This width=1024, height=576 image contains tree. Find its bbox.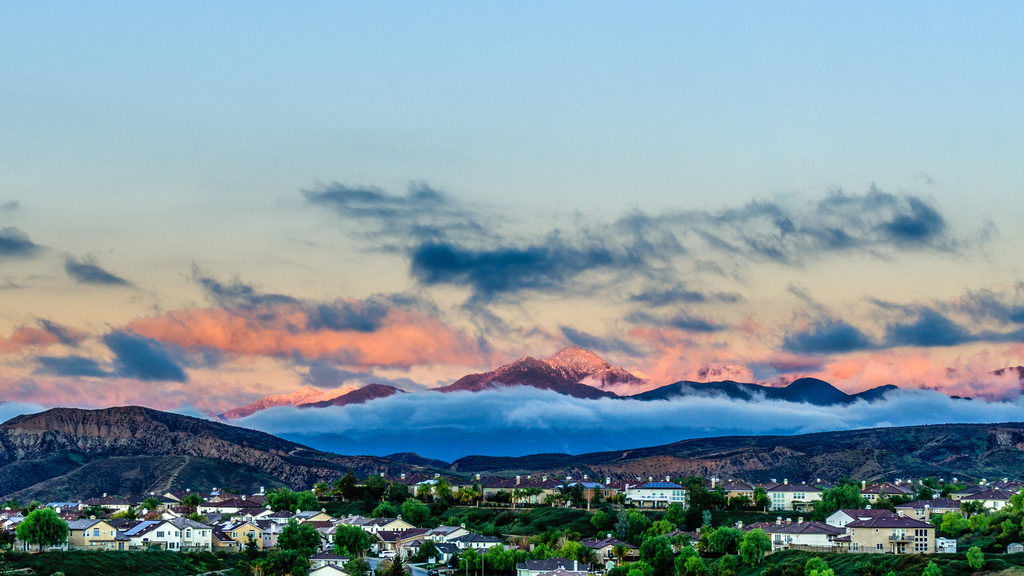
box=[745, 529, 770, 568].
